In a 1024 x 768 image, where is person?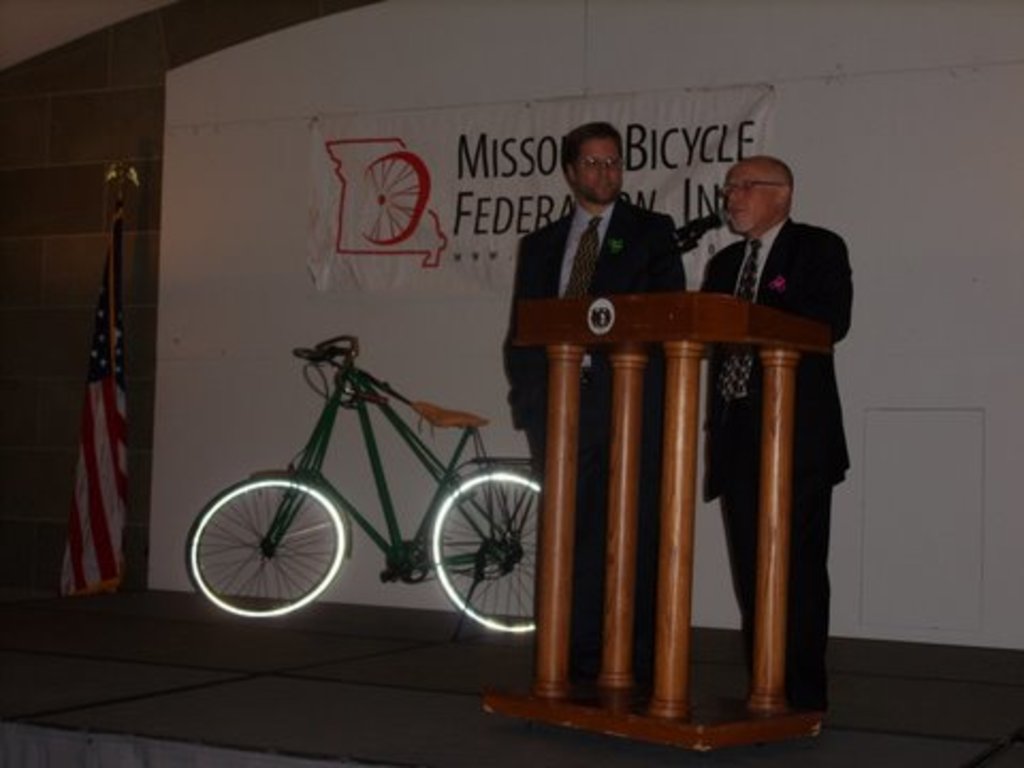
[695,151,855,708].
